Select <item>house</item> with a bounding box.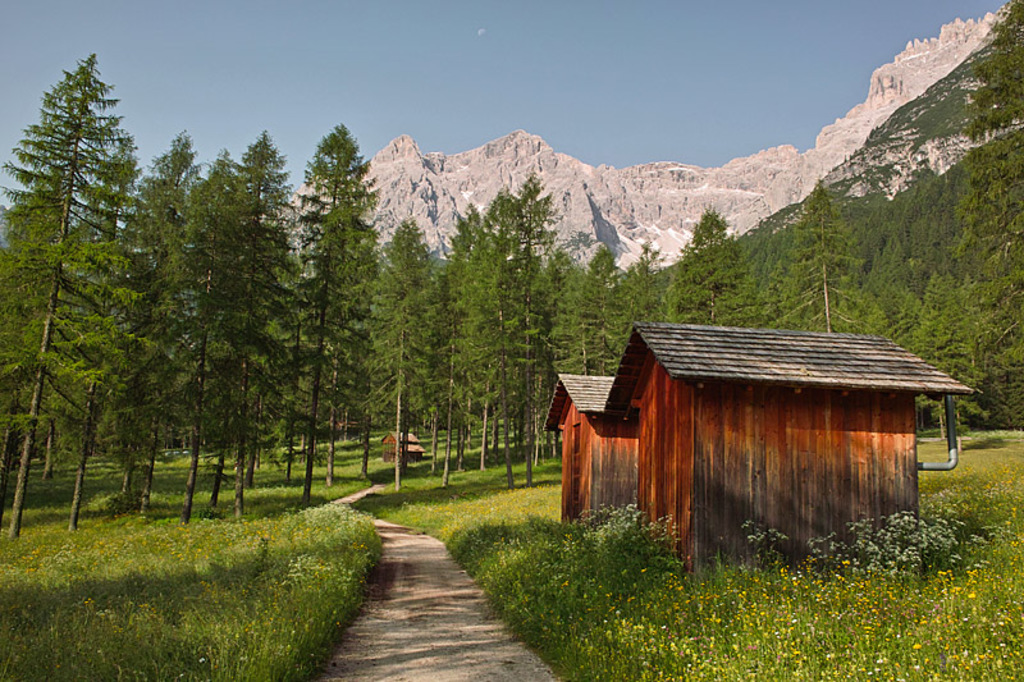
598 320 979 567.
